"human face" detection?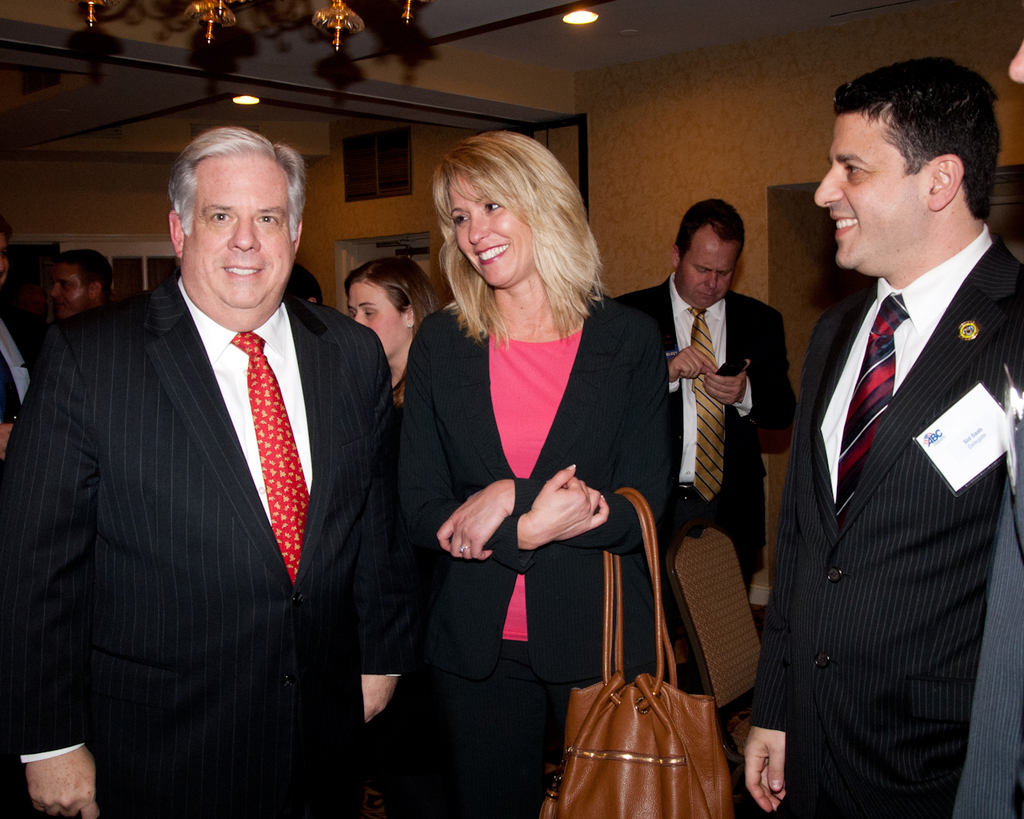
[x1=343, y1=285, x2=405, y2=357]
